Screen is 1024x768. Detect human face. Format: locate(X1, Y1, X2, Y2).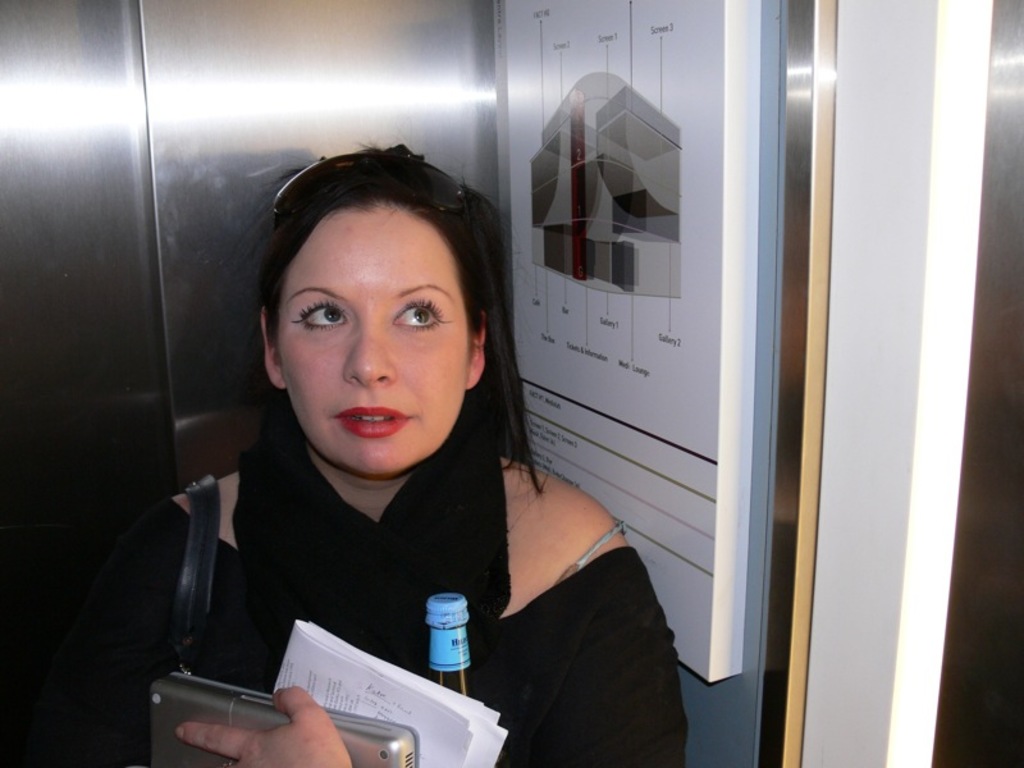
locate(273, 196, 476, 471).
